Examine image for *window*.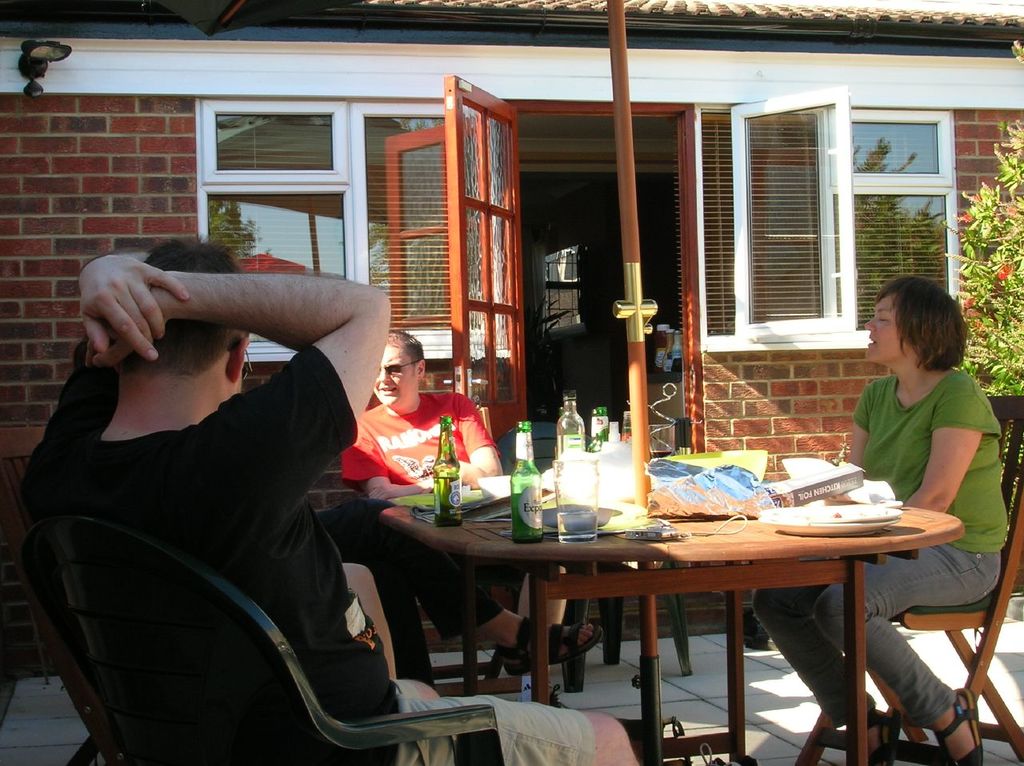
Examination result: box(693, 80, 954, 356).
